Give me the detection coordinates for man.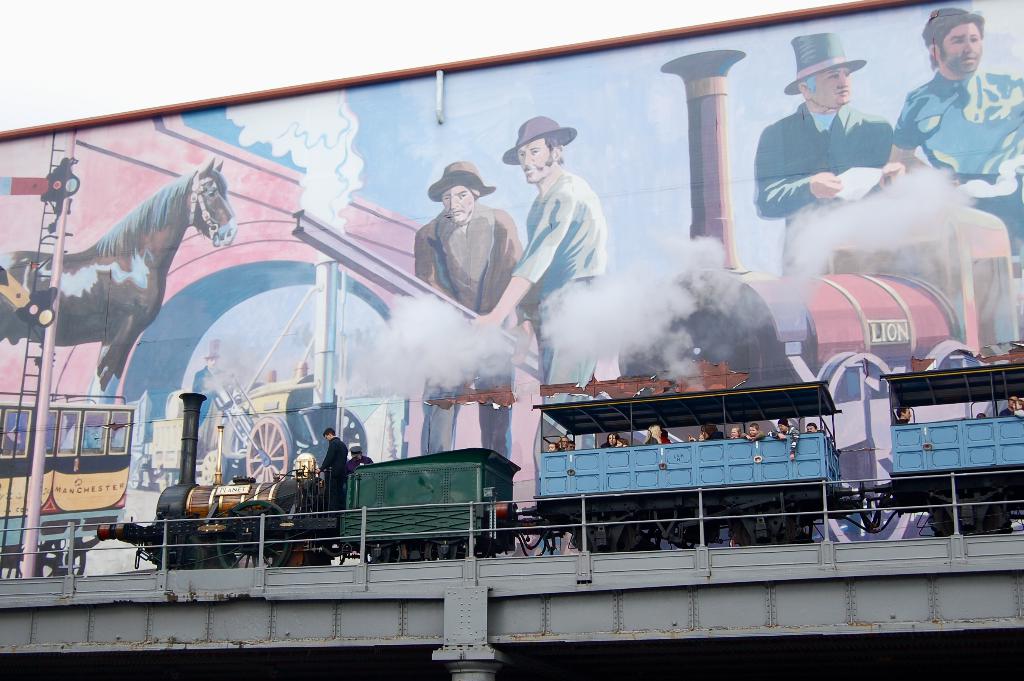
<box>772,418,799,461</box>.
